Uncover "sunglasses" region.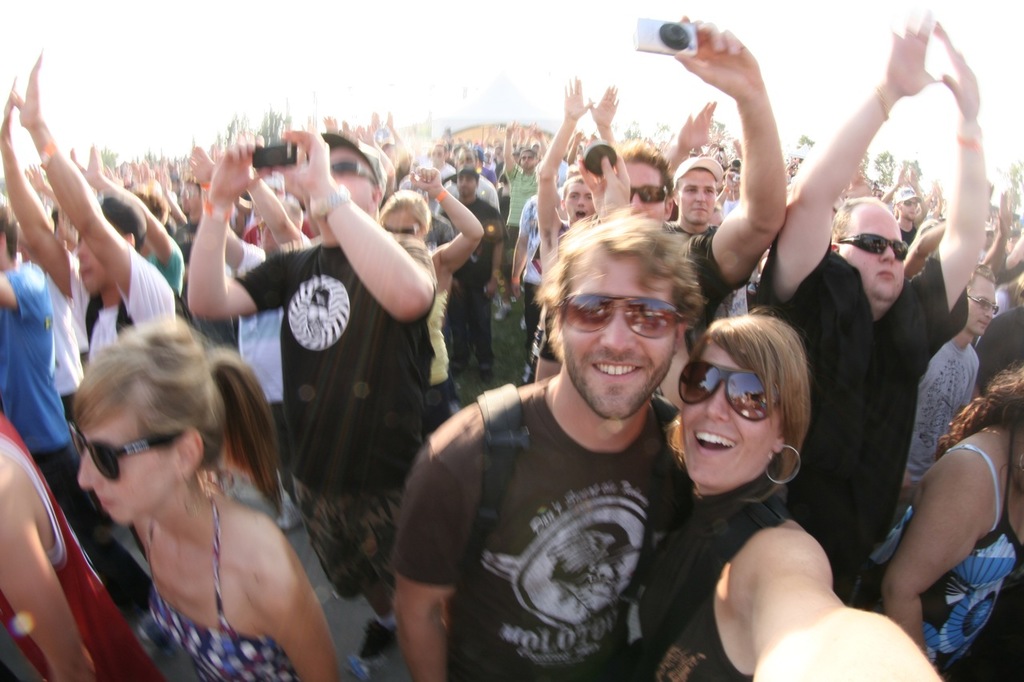
Uncovered: locate(968, 293, 998, 318).
